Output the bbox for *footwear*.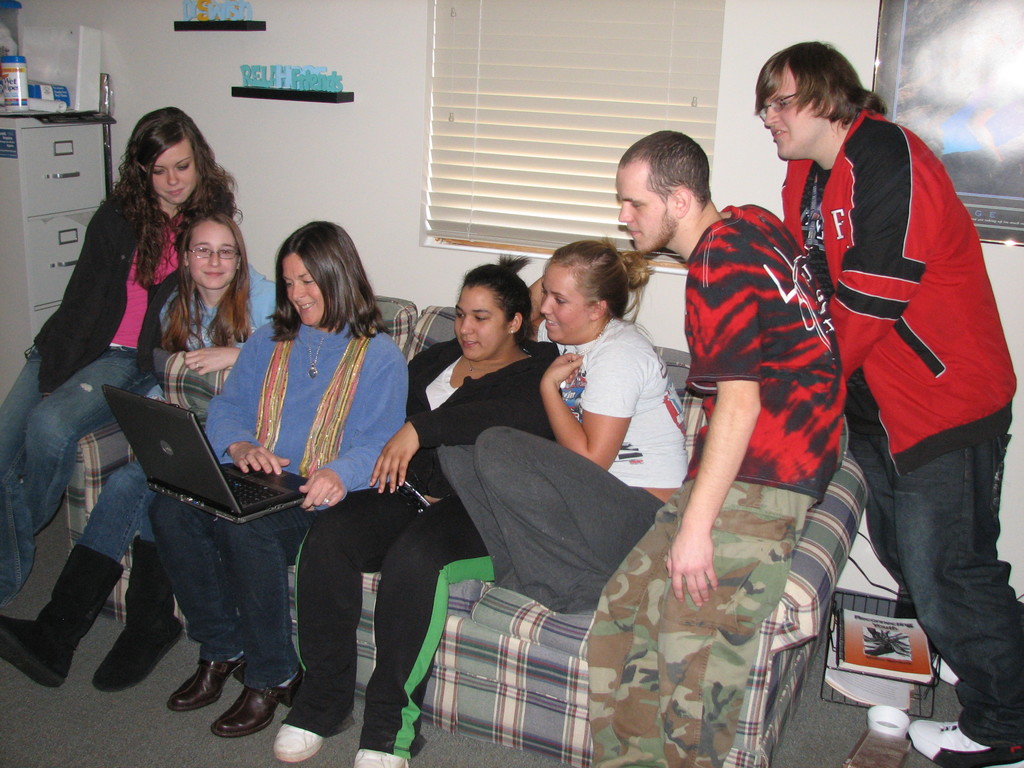
rect(275, 721, 327, 761).
